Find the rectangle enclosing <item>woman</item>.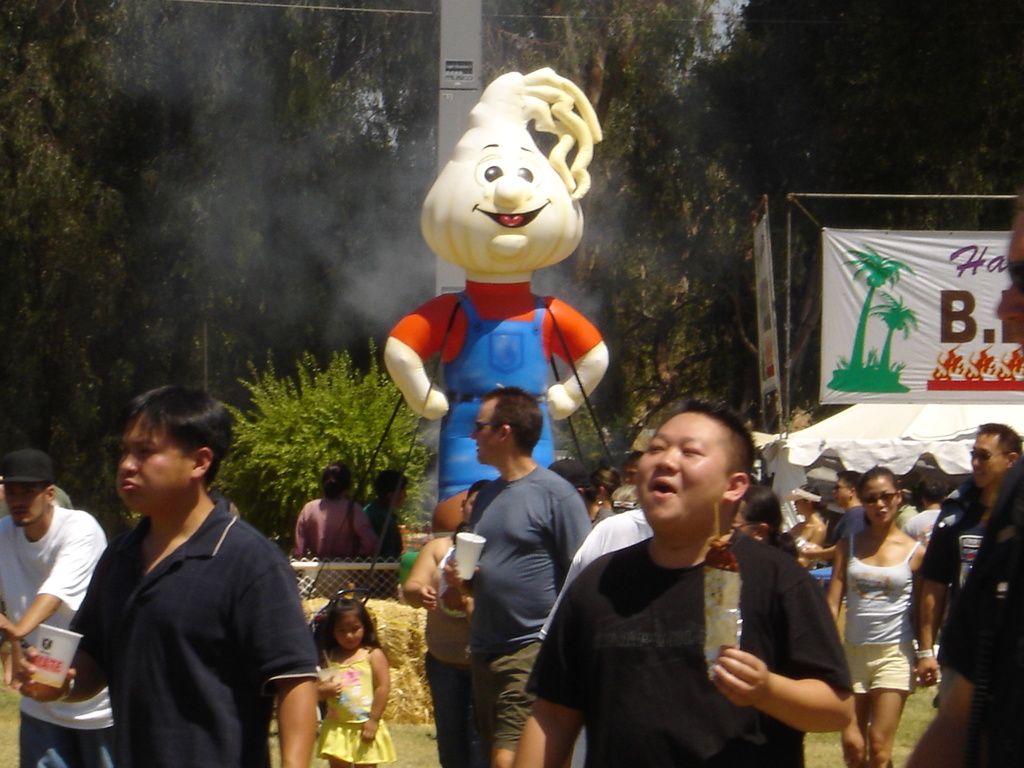
left=728, top=482, right=799, bottom=559.
